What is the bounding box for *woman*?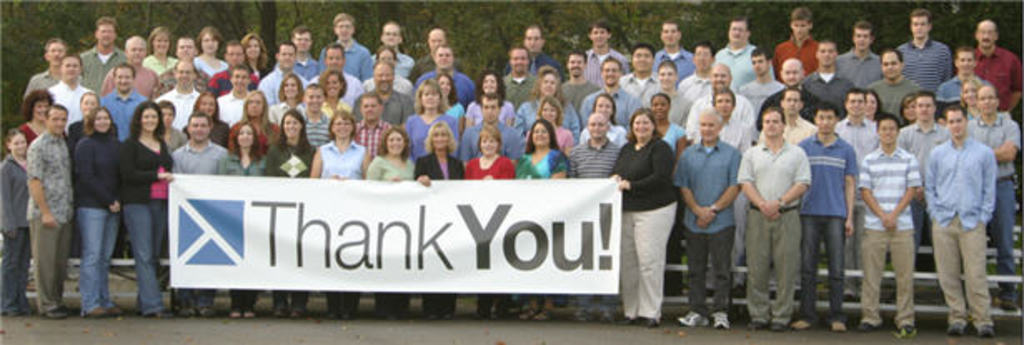
[x1=648, y1=92, x2=691, y2=295].
